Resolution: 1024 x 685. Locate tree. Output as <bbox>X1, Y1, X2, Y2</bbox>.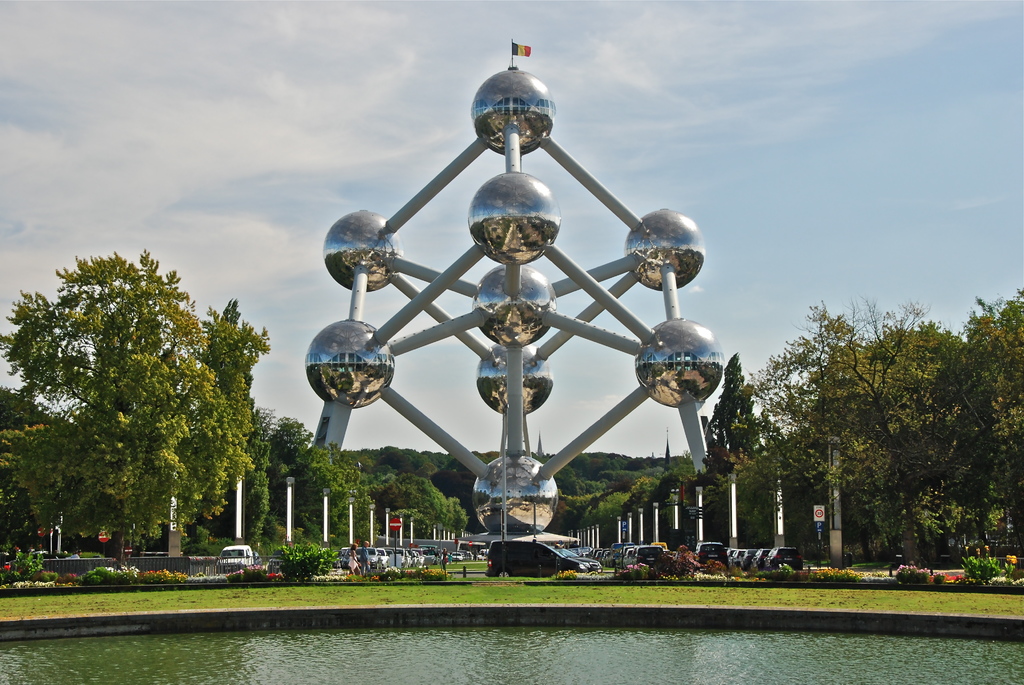
<bbox>535, 427, 544, 457</bbox>.
